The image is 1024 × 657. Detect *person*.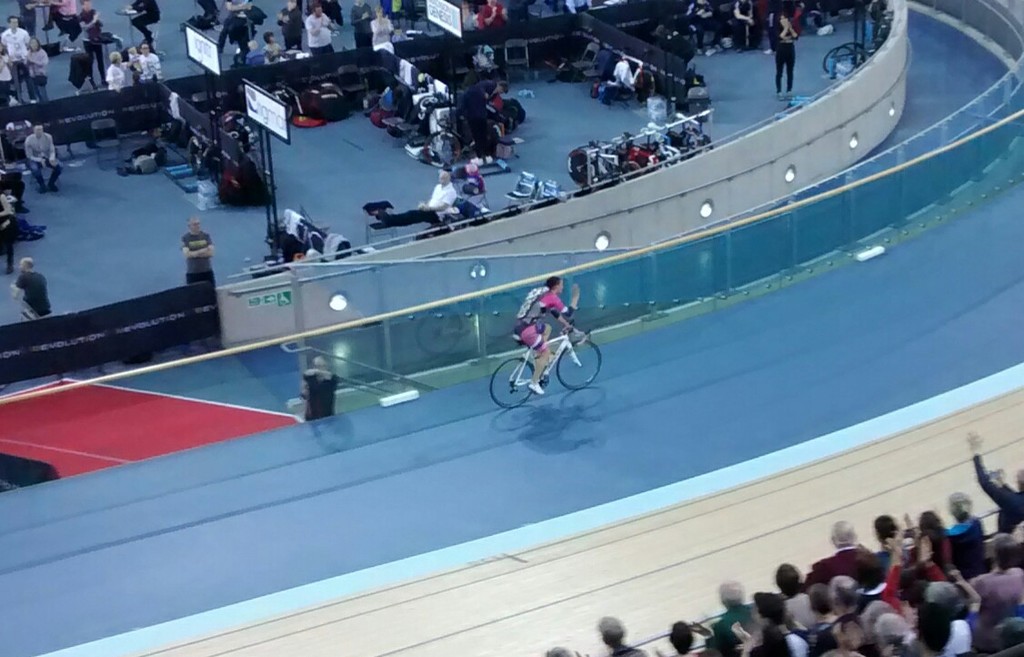
Detection: l=301, t=355, r=336, b=417.
